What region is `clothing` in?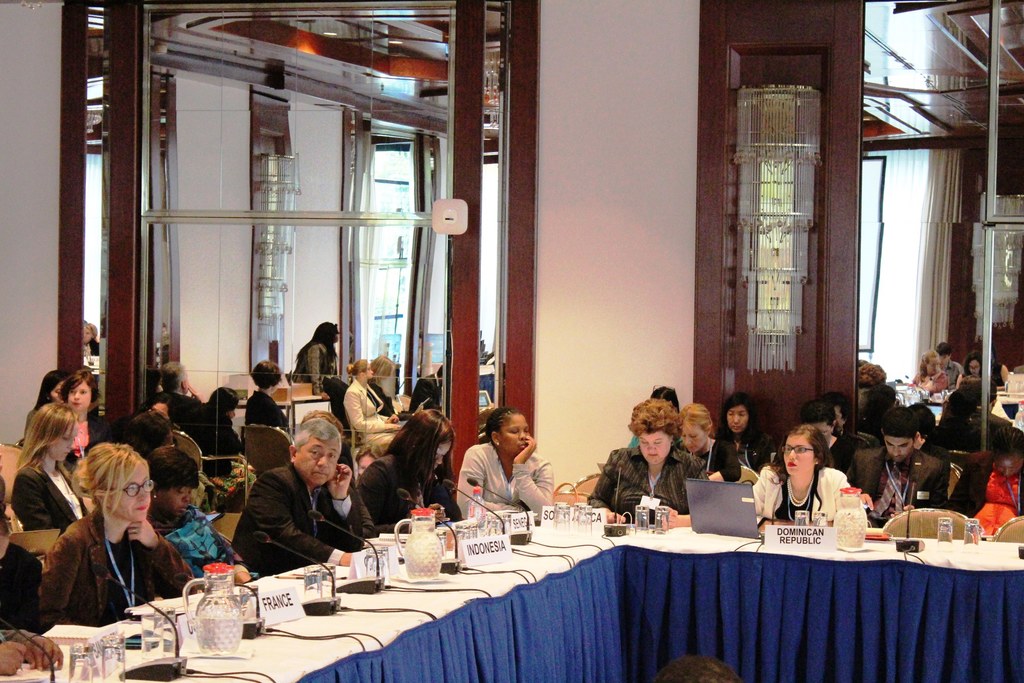
bbox=(147, 504, 253, 602).
